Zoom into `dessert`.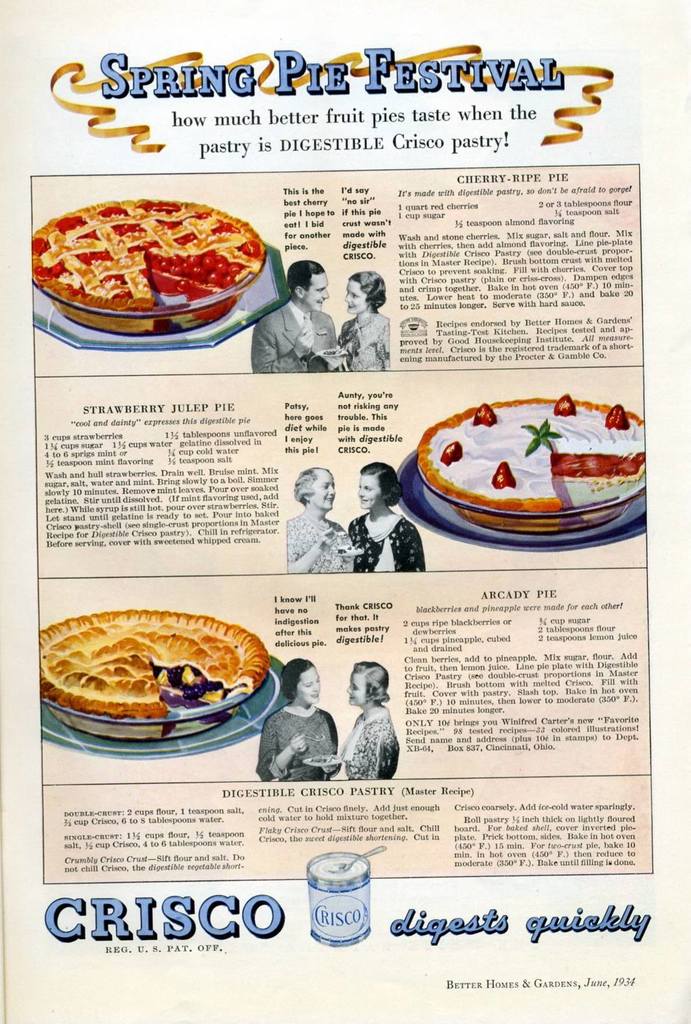
Zoom target: [31, 593, 284, 732].
